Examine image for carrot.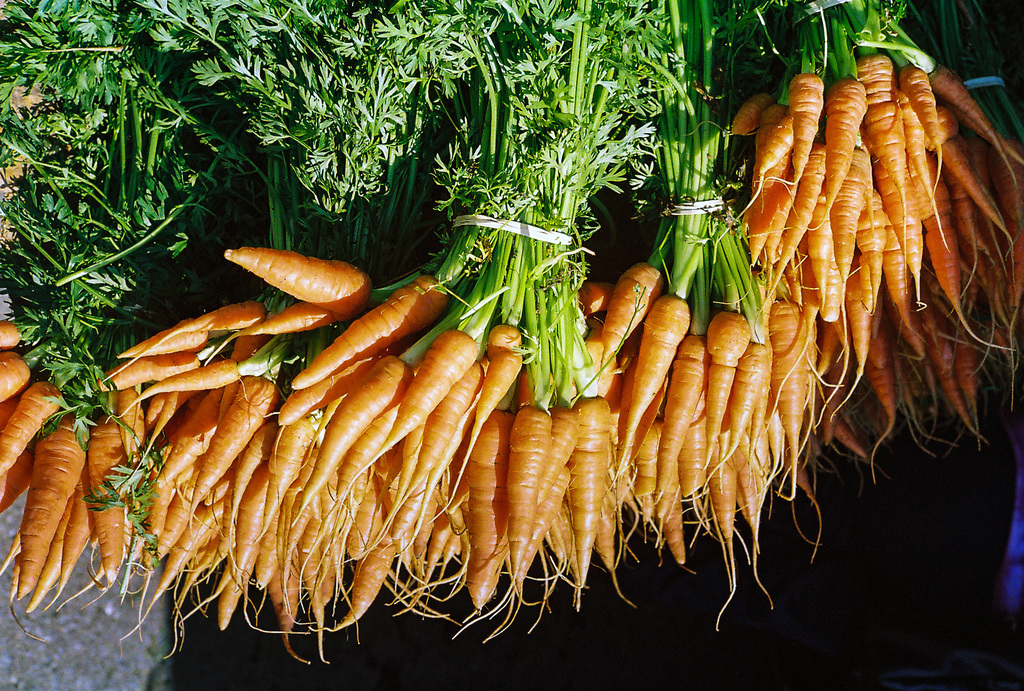
Examination result: region(223, 241, 375, 322).
